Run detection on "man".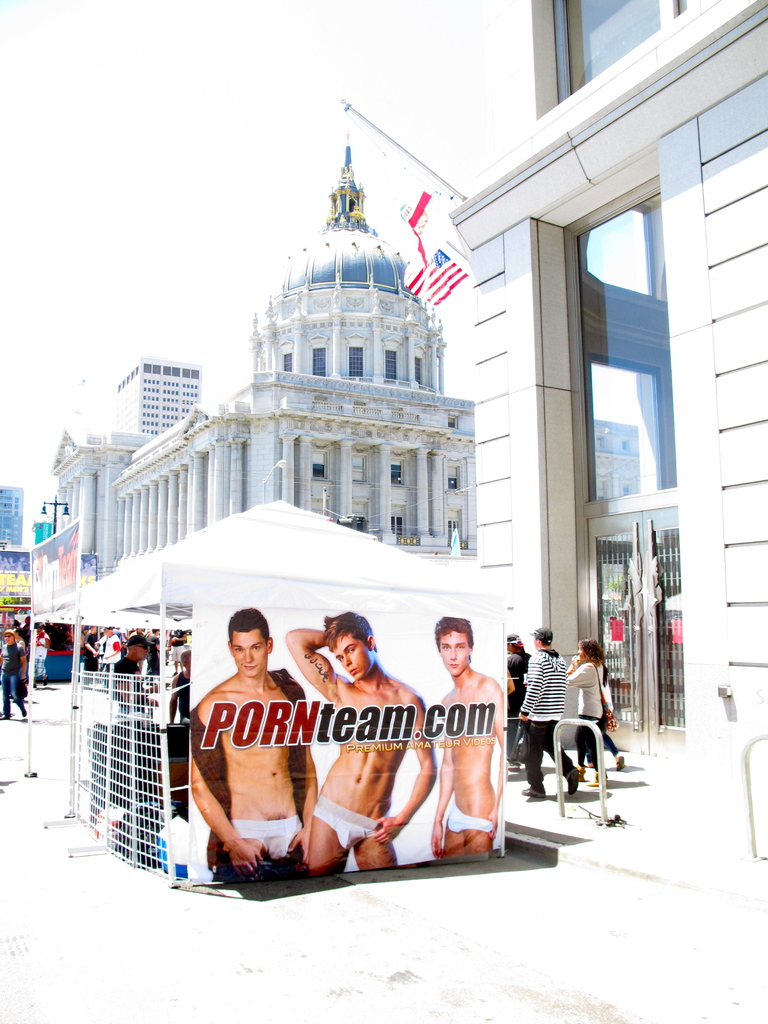
Result: l=282, t=609, r=436, b=875.
